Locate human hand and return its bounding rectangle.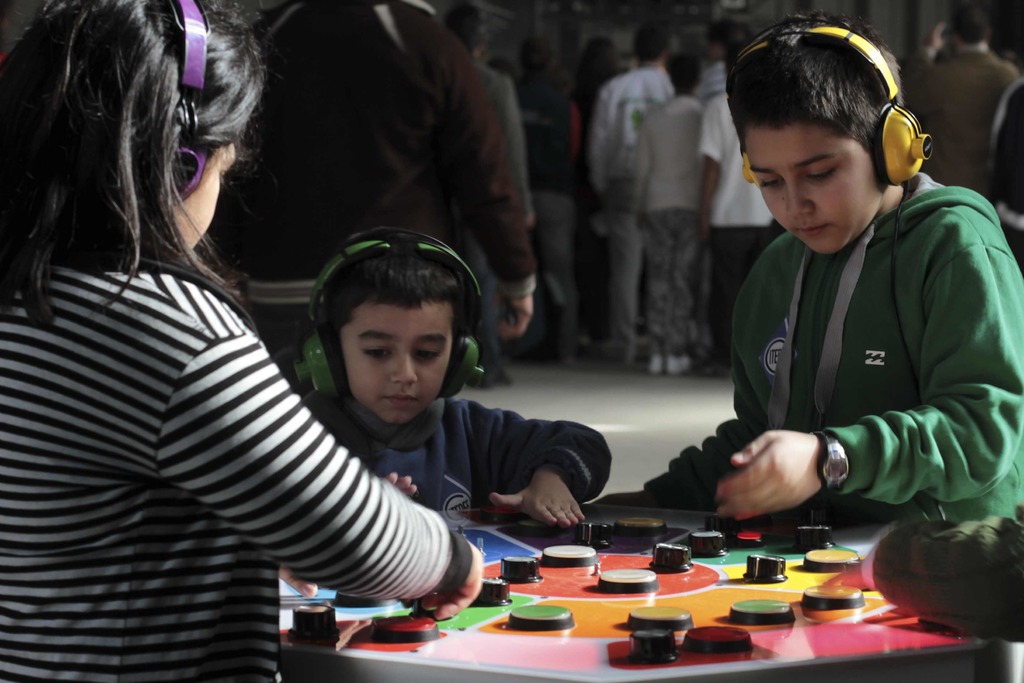
(276,564,320,602).
